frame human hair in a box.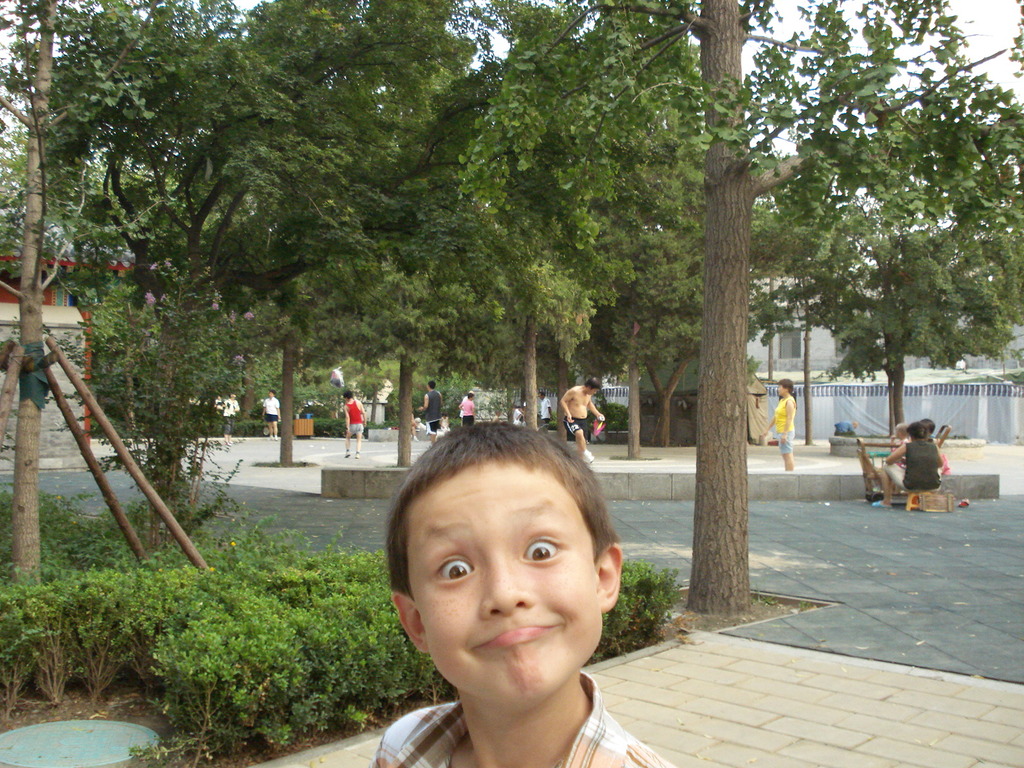
pyautogui.locateOnScreen(269, 391, 275, 396).
